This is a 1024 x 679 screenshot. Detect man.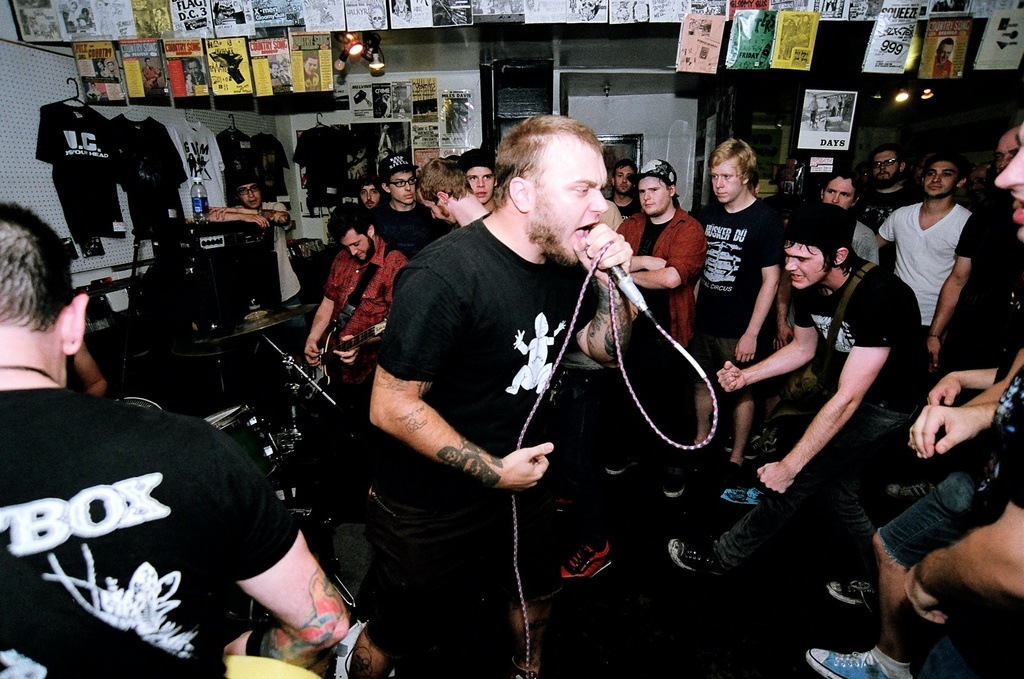
box(0, 201, 395, 678).
